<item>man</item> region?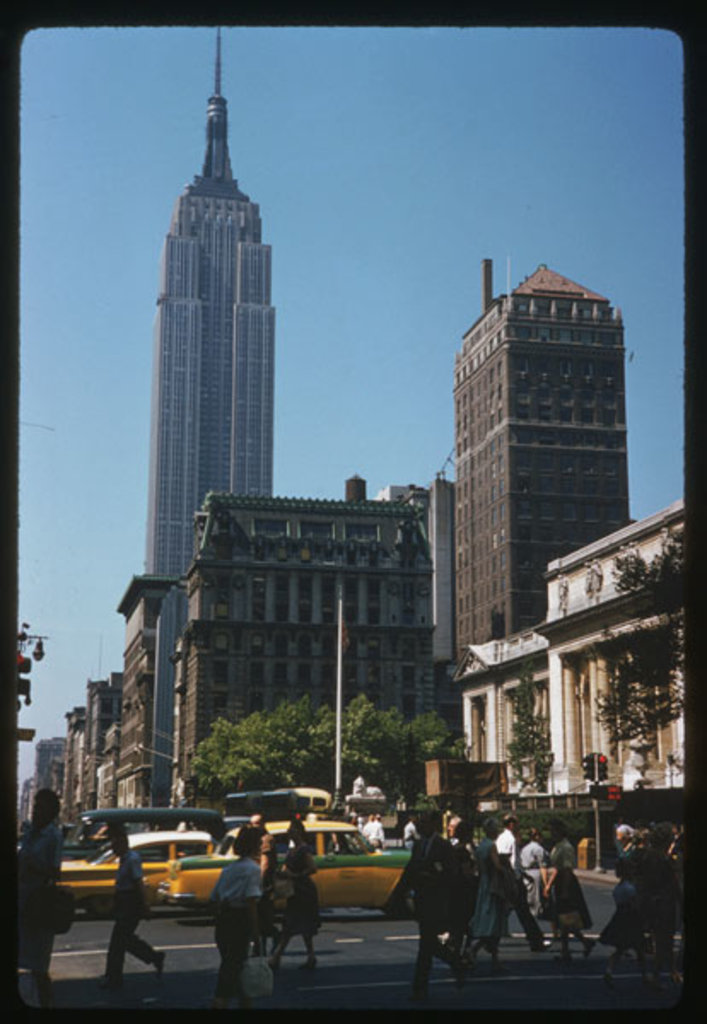
box=[248, 812, 280, 956]
